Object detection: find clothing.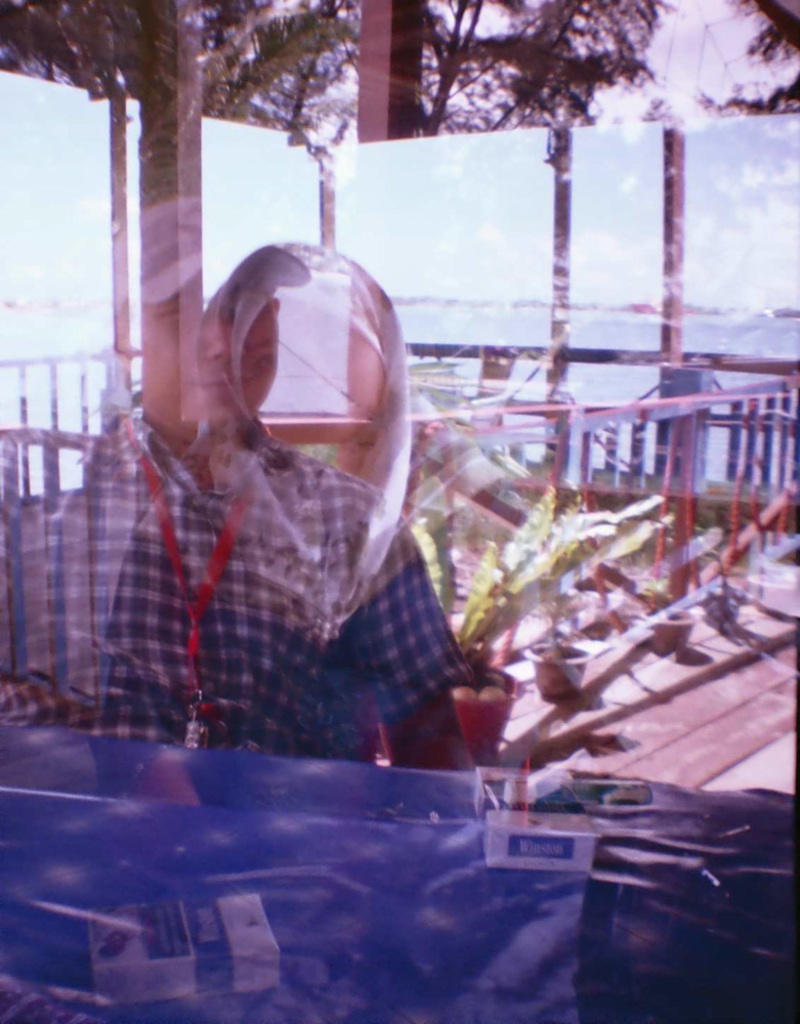
detection(99, 175, 502, 830).
